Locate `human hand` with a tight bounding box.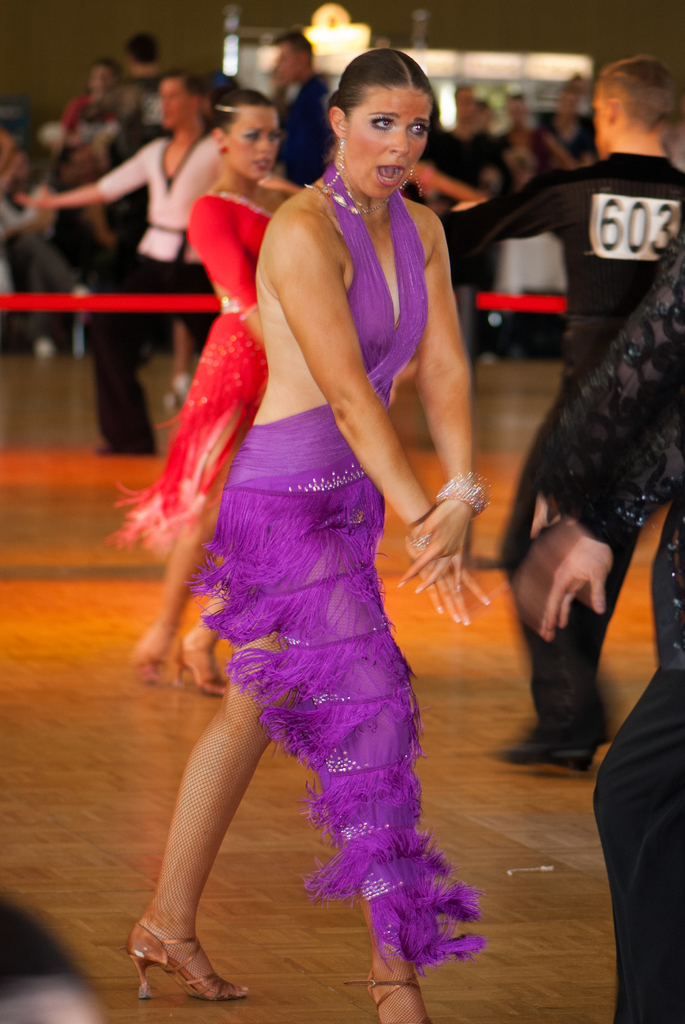
x1=14 y1=186 x2=54 y2=209.
